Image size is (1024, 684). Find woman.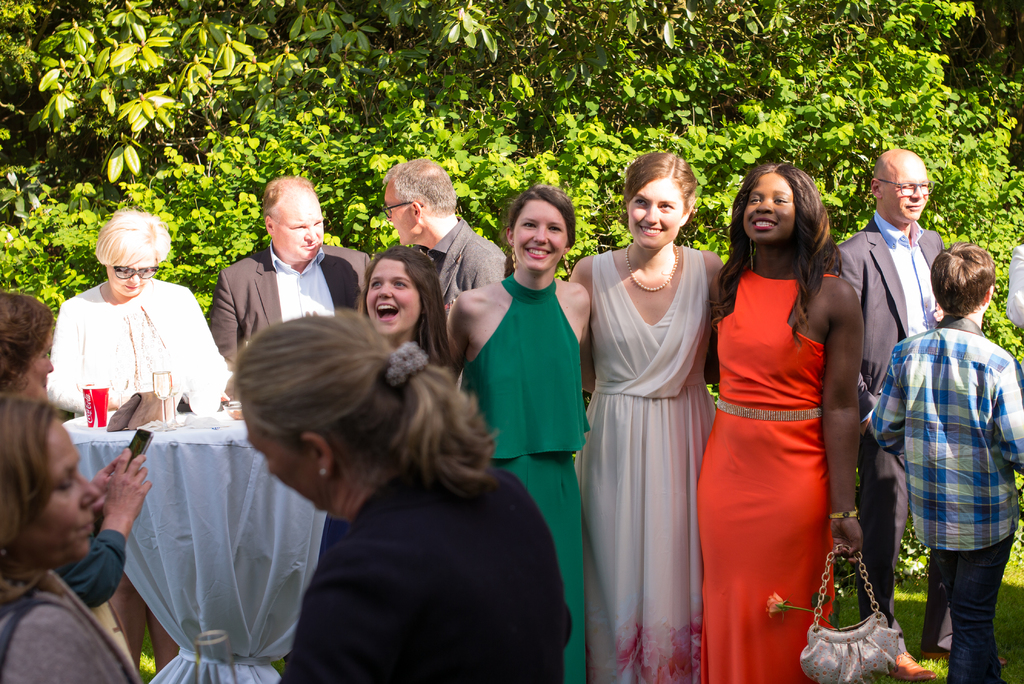
x1=0 y1=396 x2=147 y2=683.
